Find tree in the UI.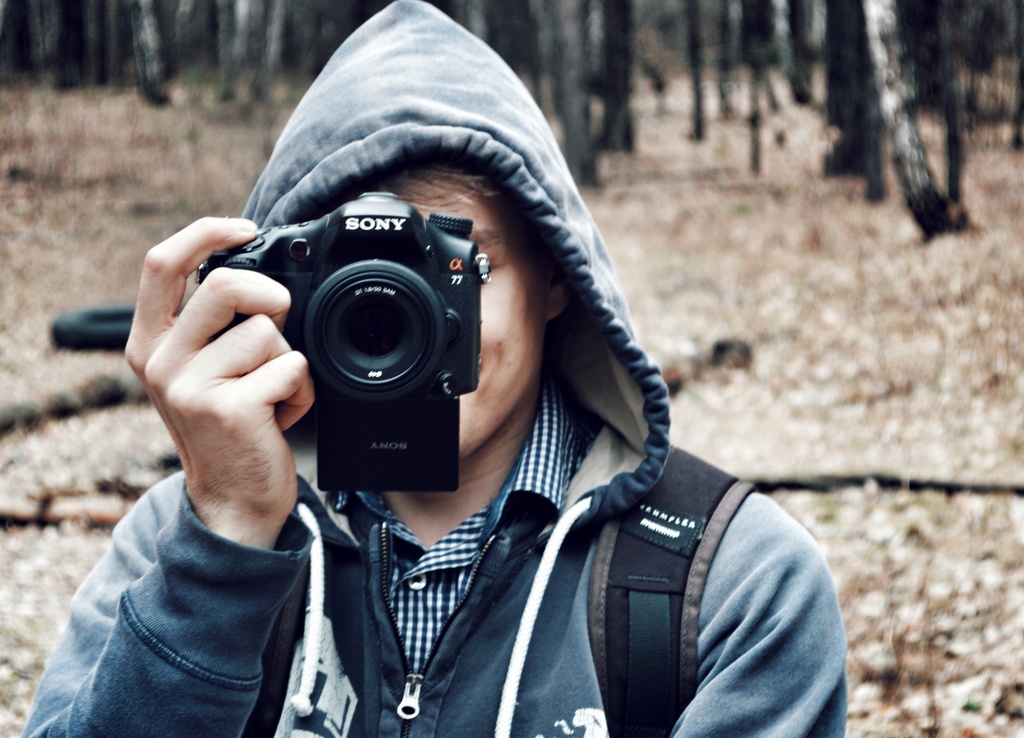
UI element at [left=3, top=4, right=1021, bottom=232].
